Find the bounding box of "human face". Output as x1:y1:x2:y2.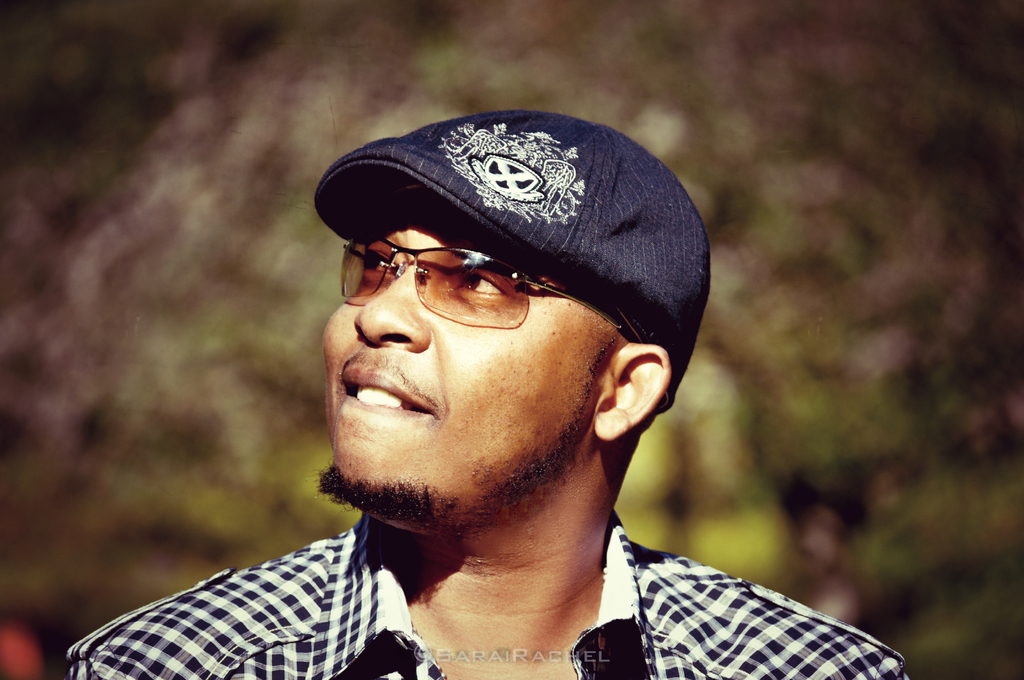
320:183:604:539.
